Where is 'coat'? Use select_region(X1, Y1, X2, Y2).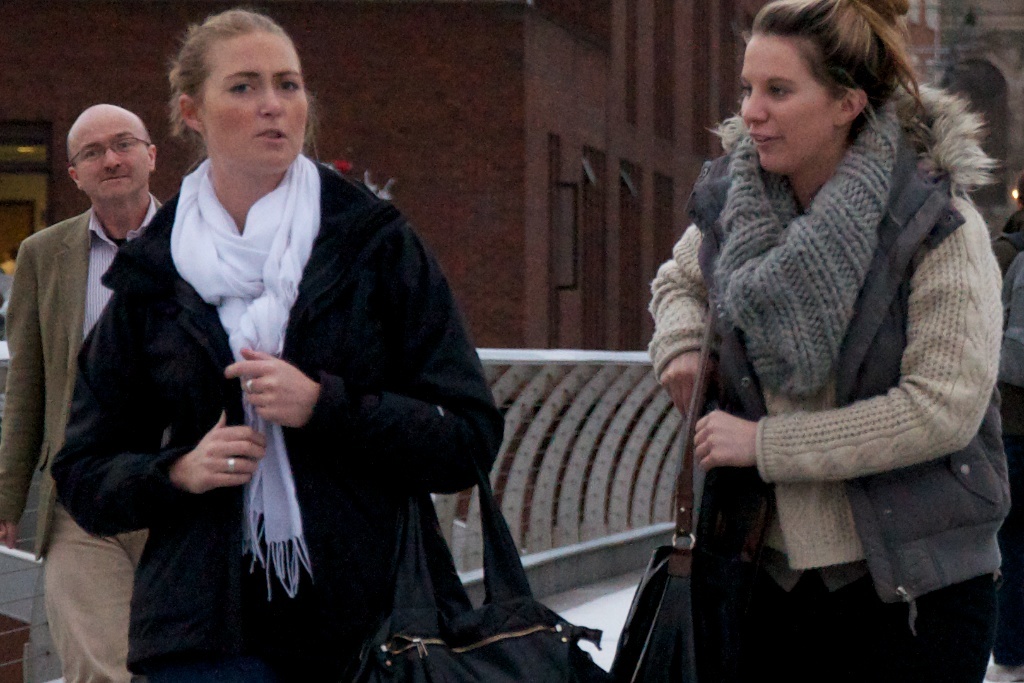
select_region(7, 195, 156, 553).
